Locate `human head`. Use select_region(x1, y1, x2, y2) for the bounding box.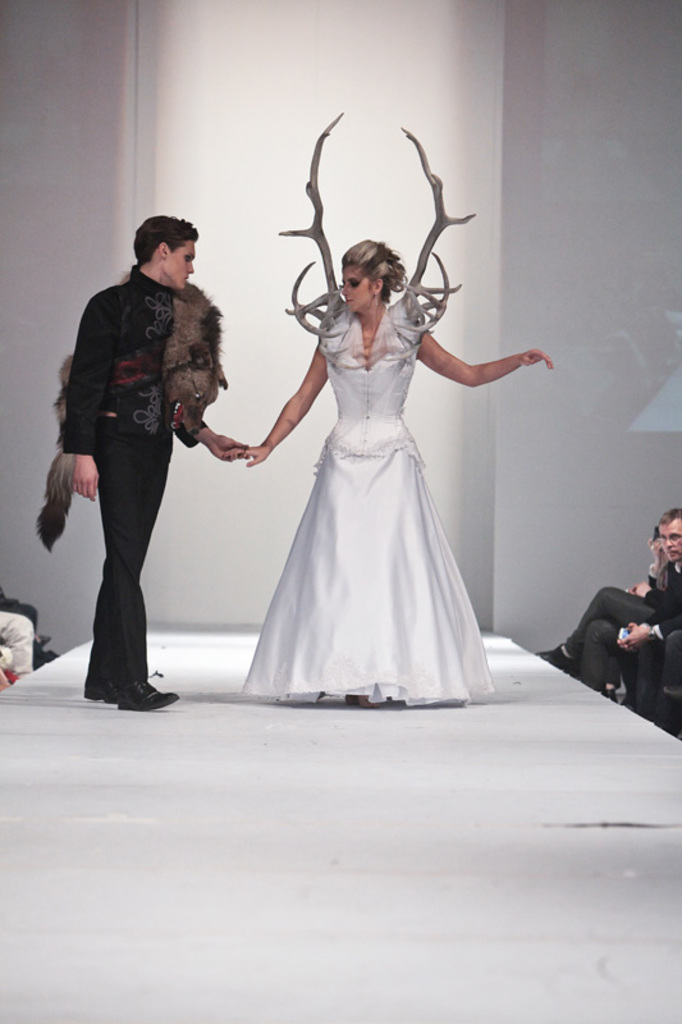
select_region(655, 504, 681, 567).
